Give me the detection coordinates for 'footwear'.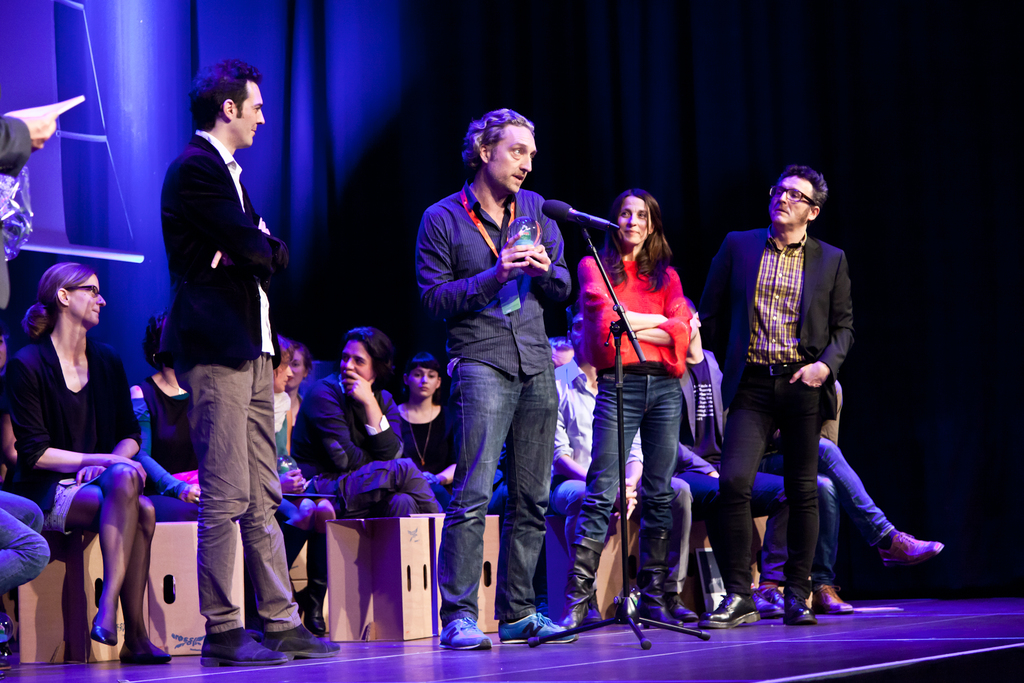
[left=698, top=587, right=758, bottom=634].
